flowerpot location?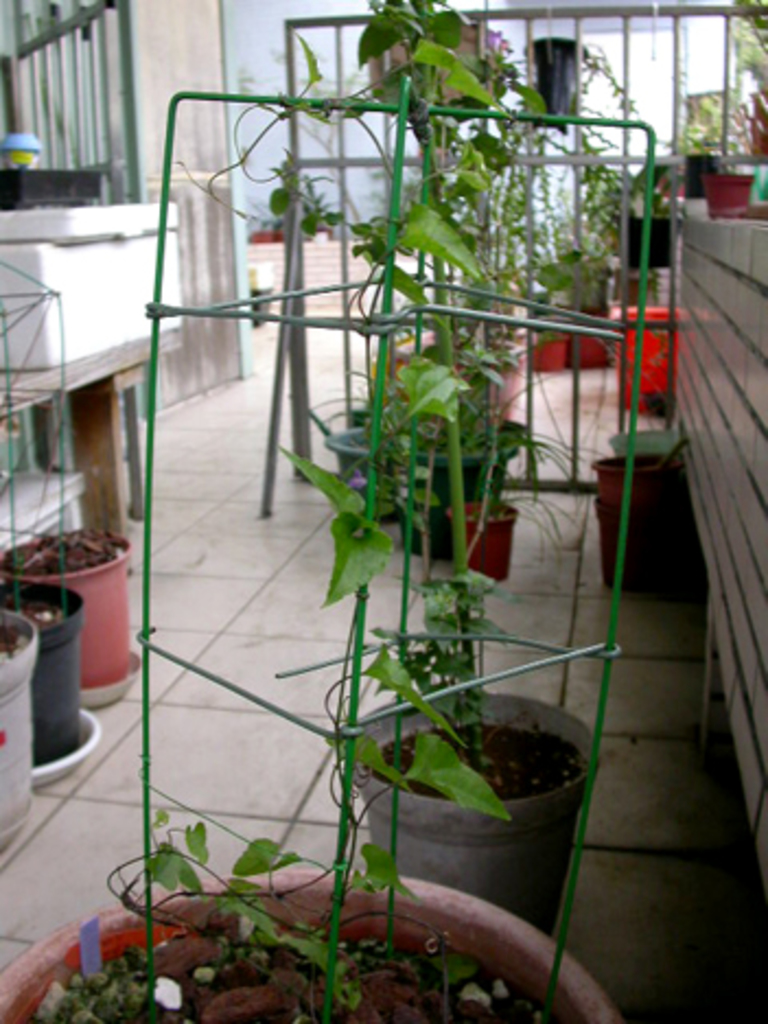
694, 171, 759, 214
